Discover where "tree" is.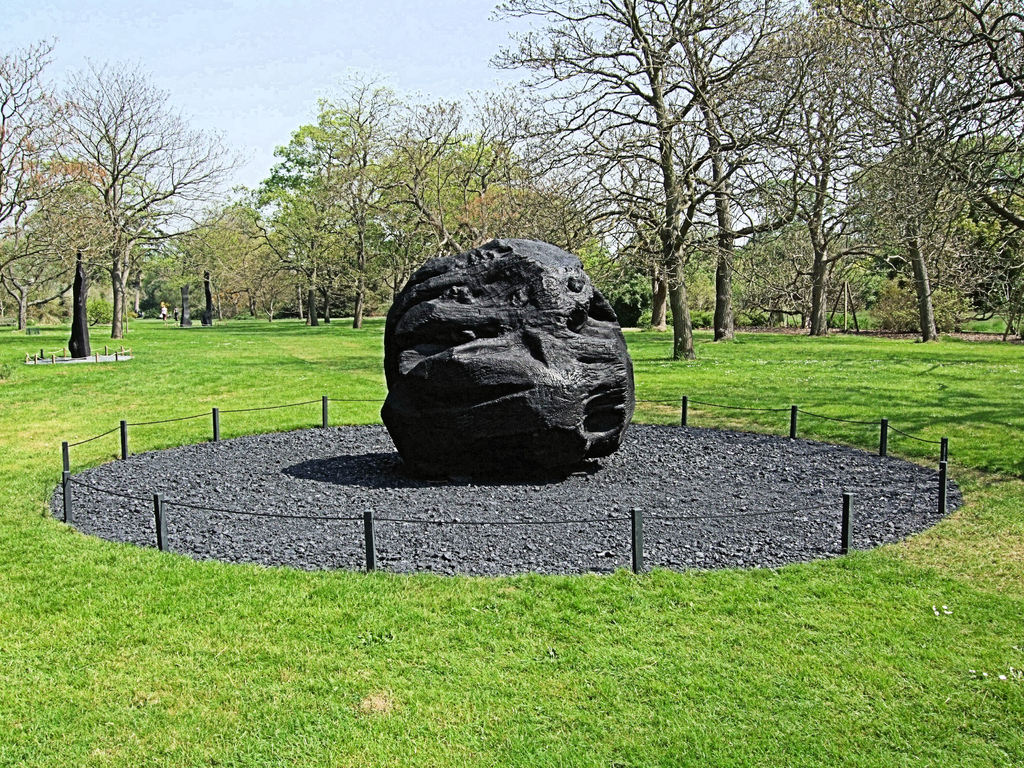
Discovered at locate(765, 1, 1023, 352).
